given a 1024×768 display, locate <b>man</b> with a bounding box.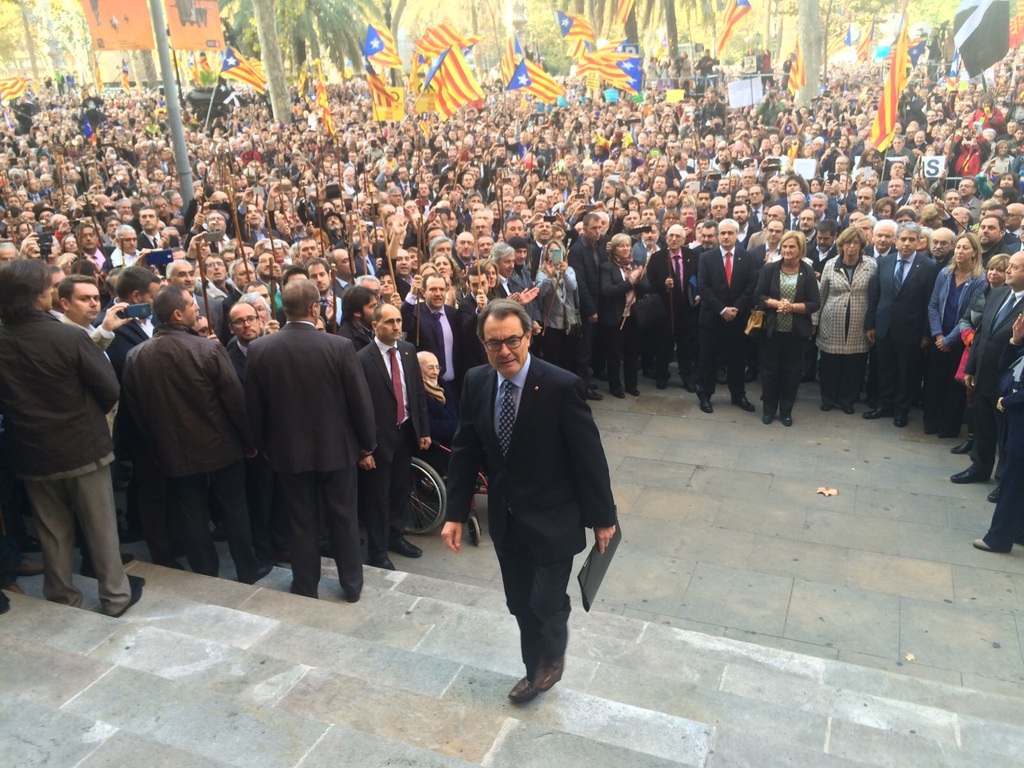
Located: select_region(708, 195, 730, 221).
